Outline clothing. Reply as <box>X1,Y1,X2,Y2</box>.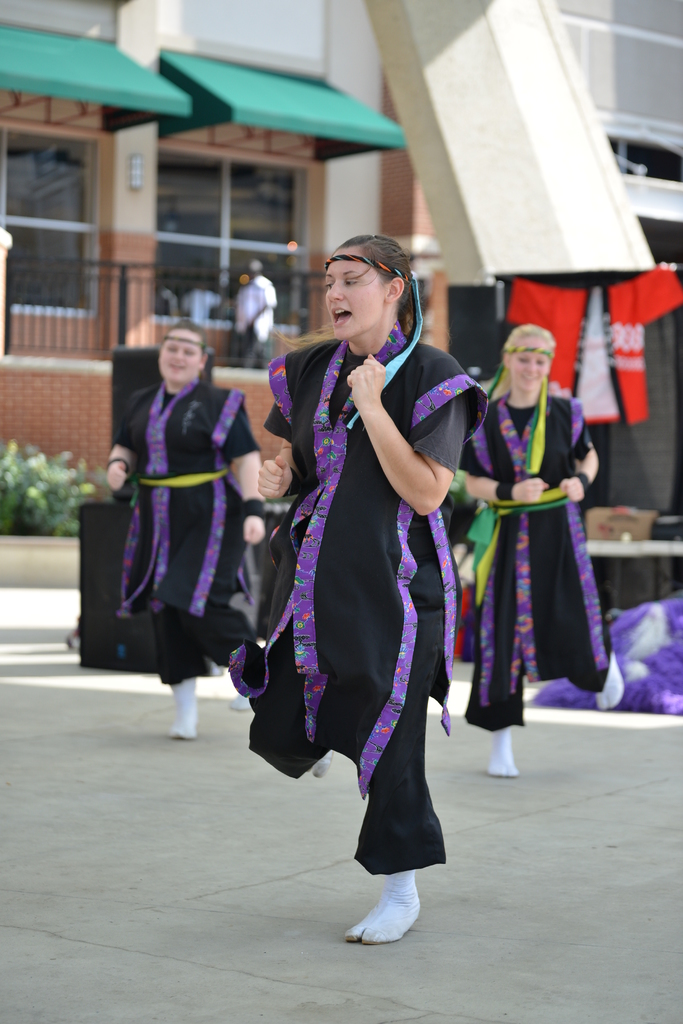
<box>237,273,275,365</box>.
